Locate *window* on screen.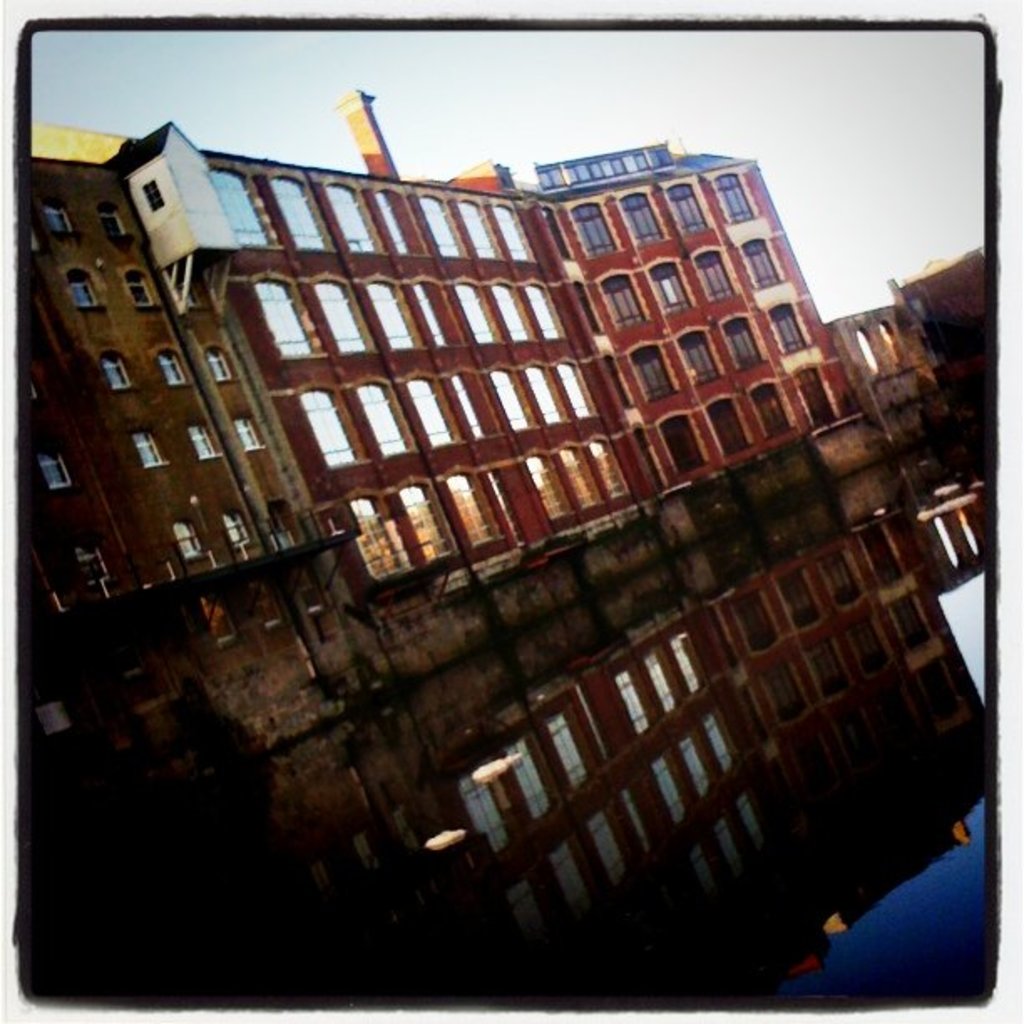
On screen at x1=323 y1=181 x2=383 y2=248.
